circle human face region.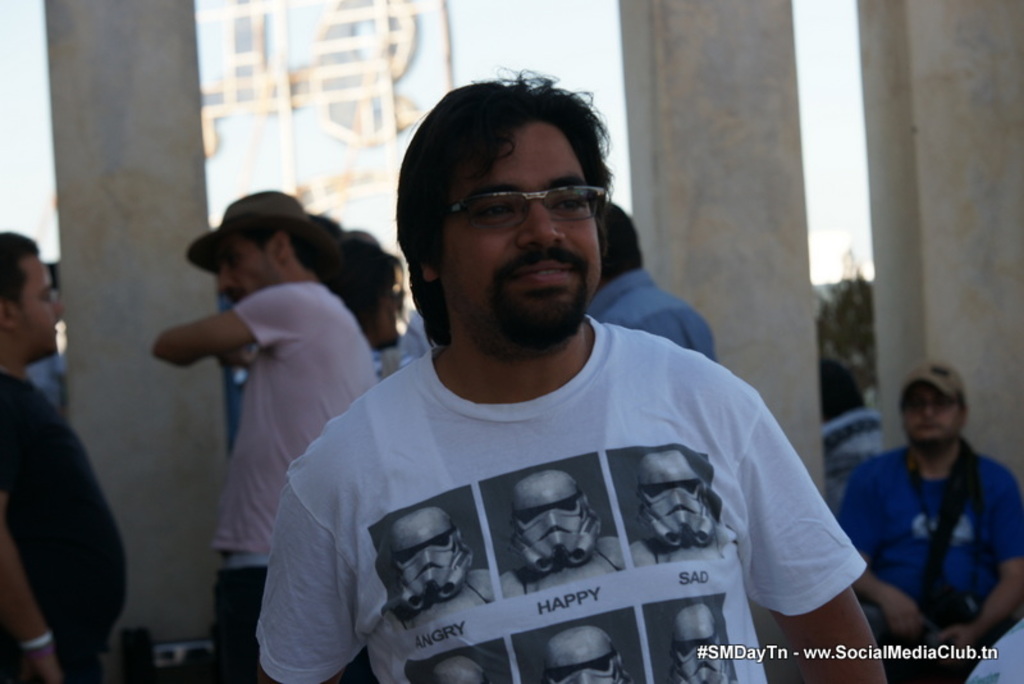
Region: detection(443, 120, 602, 339).
